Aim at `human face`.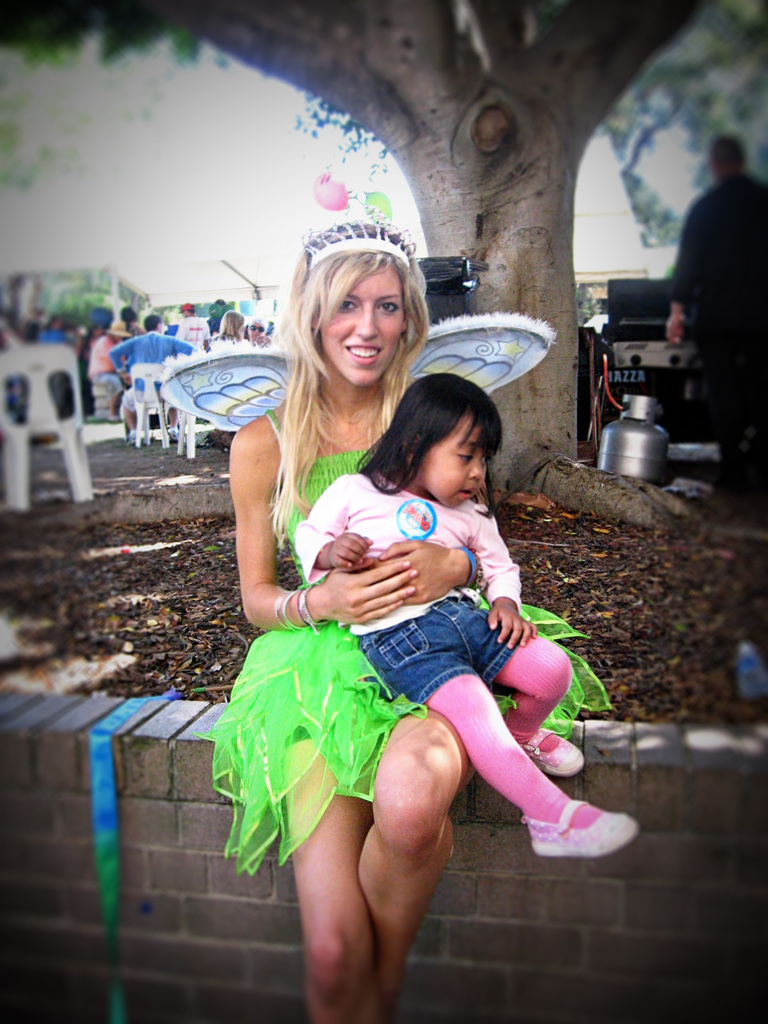
Aimed at left=426, top=413, right=483, bottom=504.
